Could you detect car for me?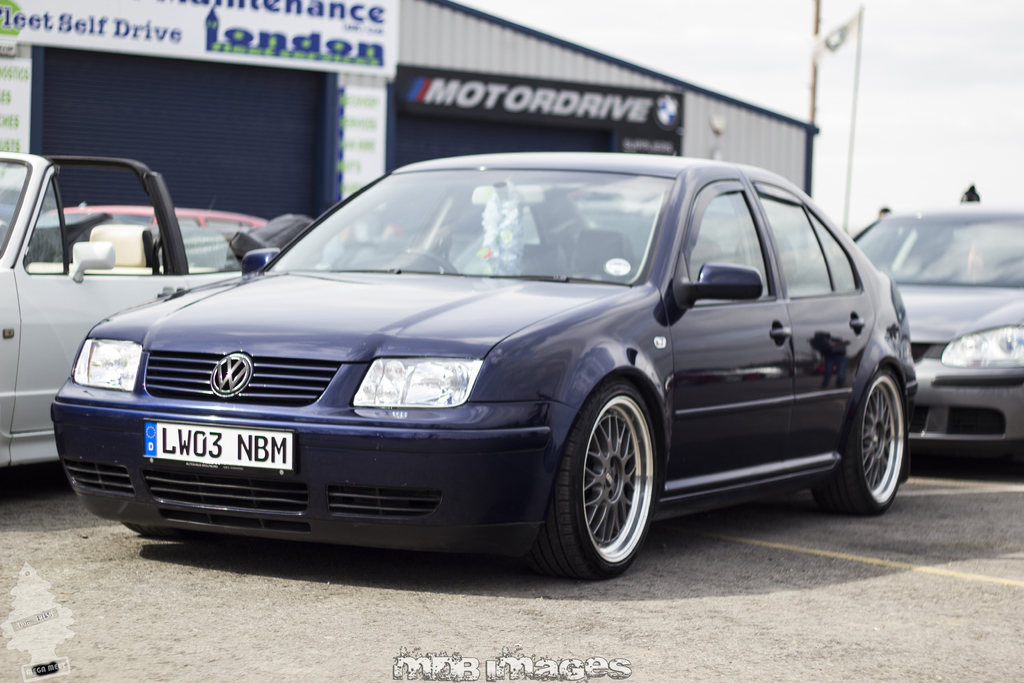
Detection result: 832, 180, 1023, 473.
